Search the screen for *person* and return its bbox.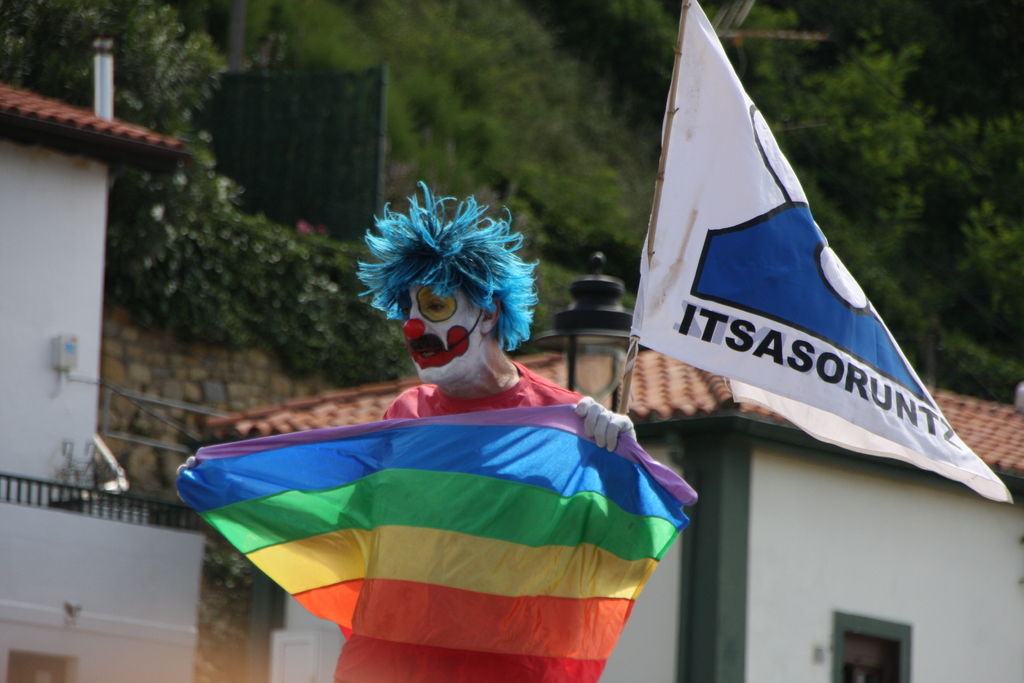
Found: 173,176,662,682.
